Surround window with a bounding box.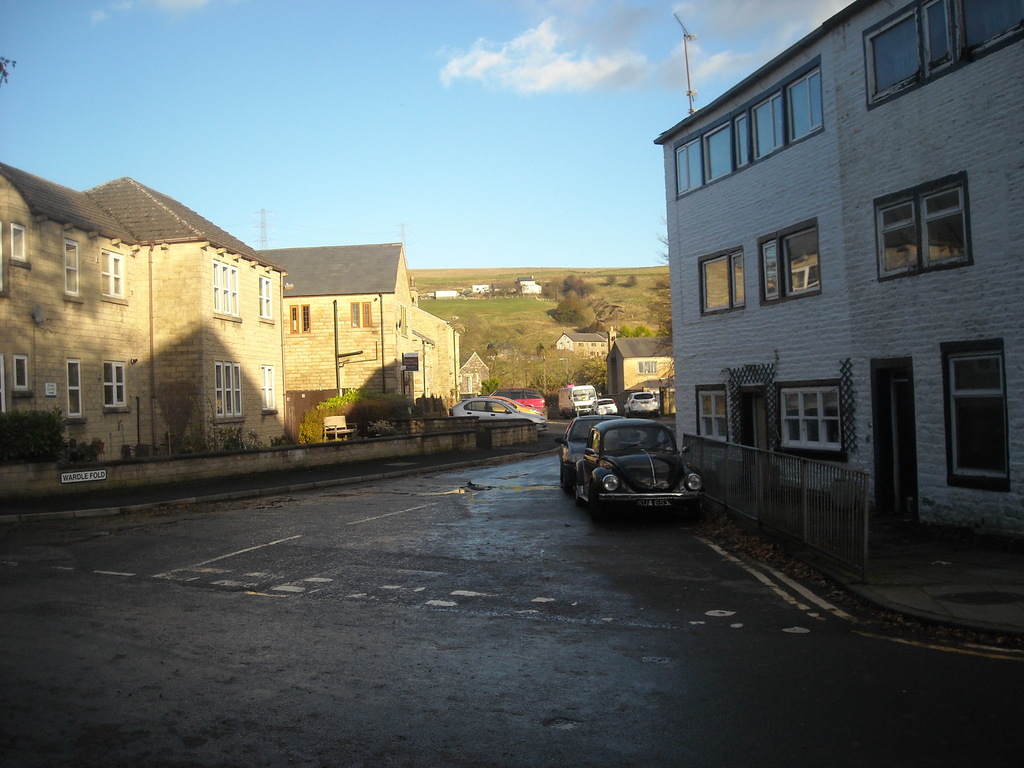
select_region(945, 330, 1006, 486).
